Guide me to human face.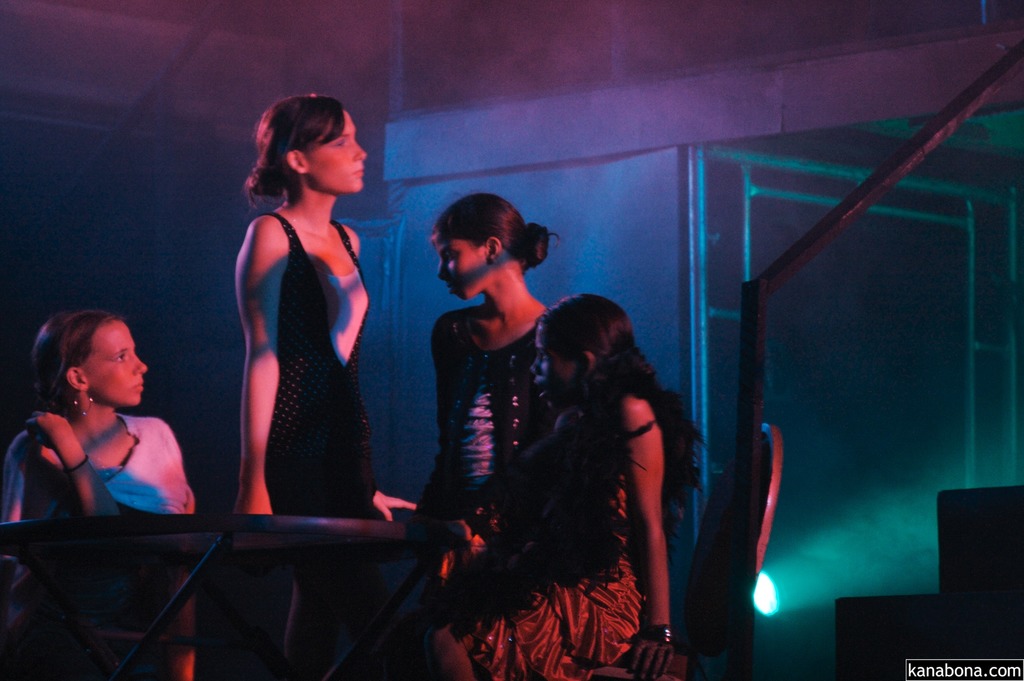
Guidance: BBox(82, 323, 147, 408).
